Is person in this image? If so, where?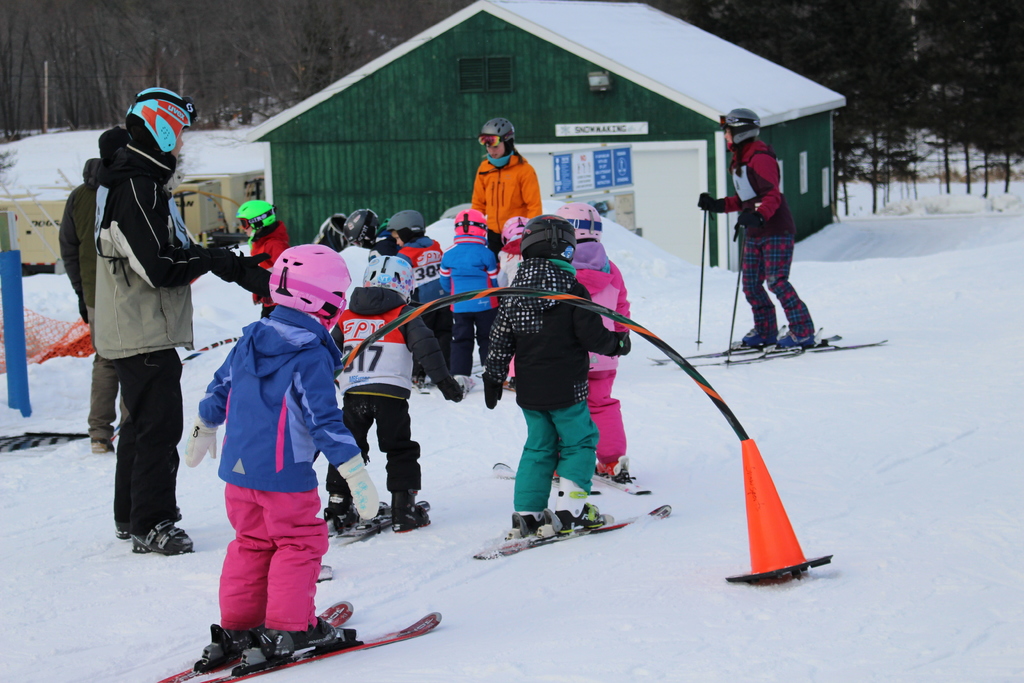
Yes, at [484,210,627,543].
